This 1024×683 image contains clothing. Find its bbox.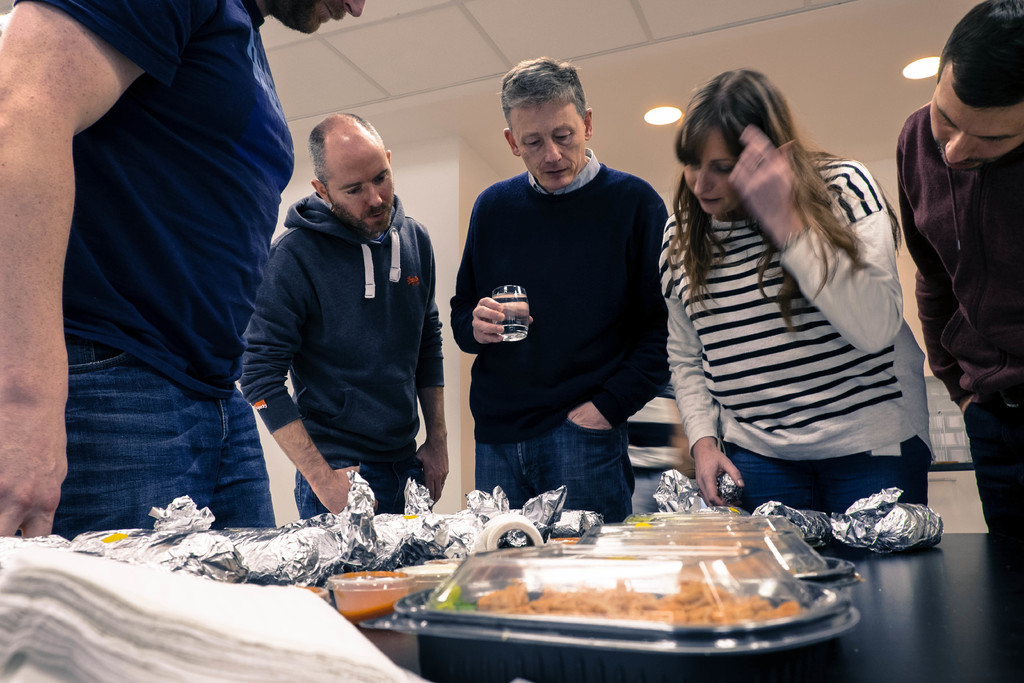
l=895, t=94, r=1023, b=604.
